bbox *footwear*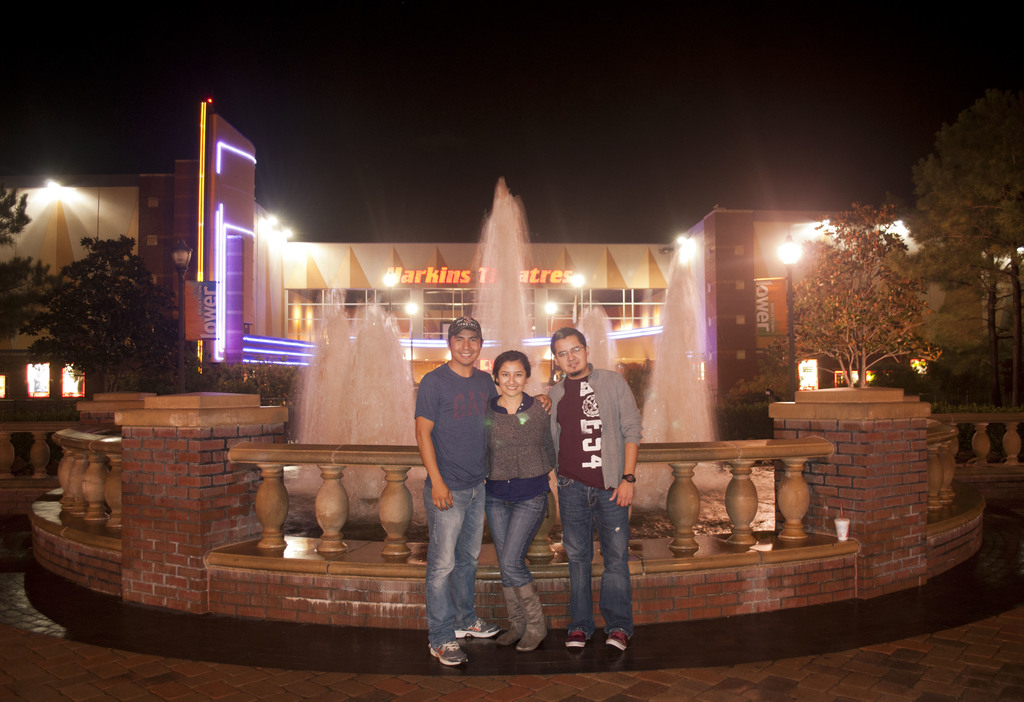
pyautogui.locateOnScreen(420, 636, 468, 666)
